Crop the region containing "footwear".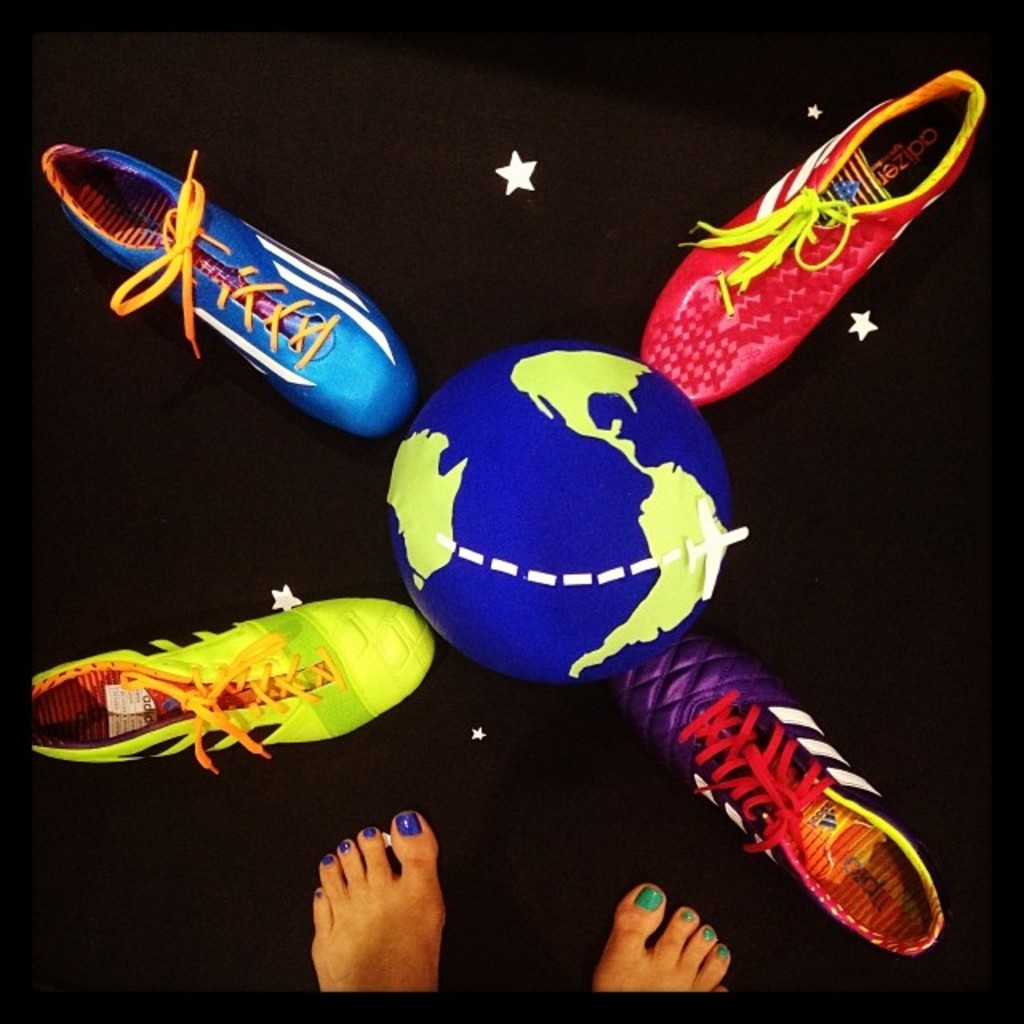
Crop region: select_region(43, 138, 419, 442).
